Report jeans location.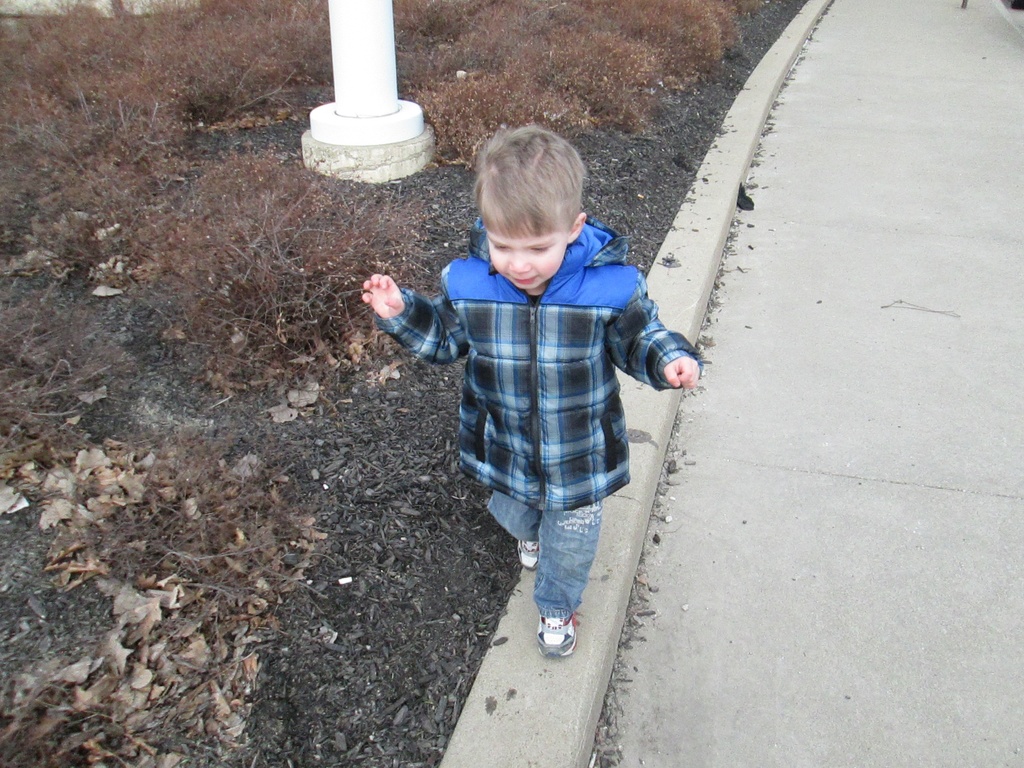
Report: {"x1": 483, "y1": 449, "x2": 618, "y2": 655}.
